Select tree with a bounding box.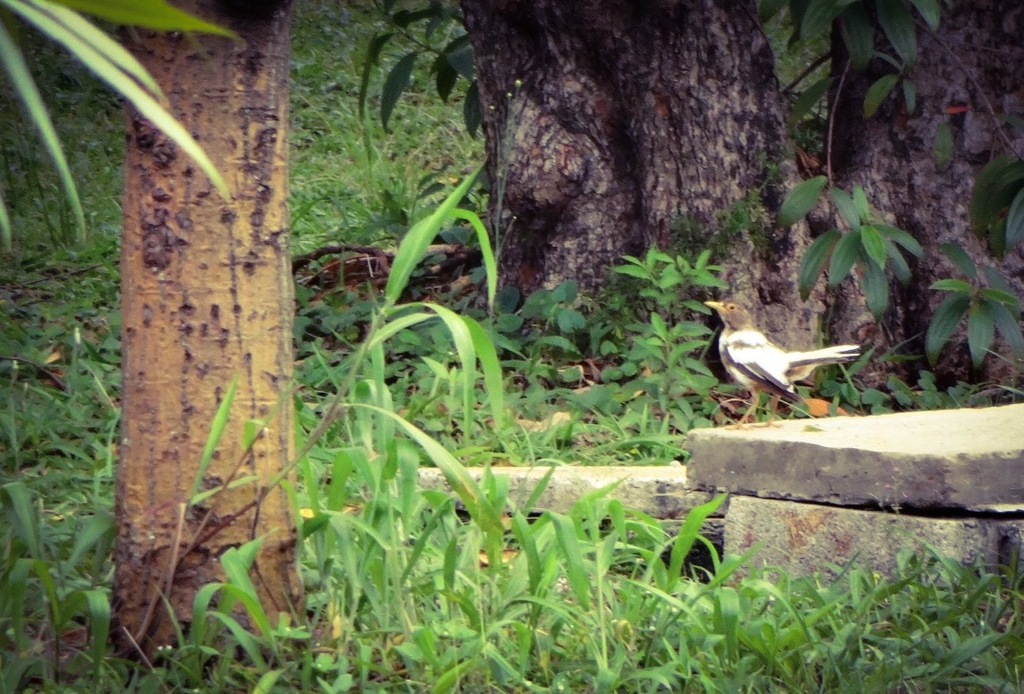
x1=455 y1=2 x2=804 y2=350.
